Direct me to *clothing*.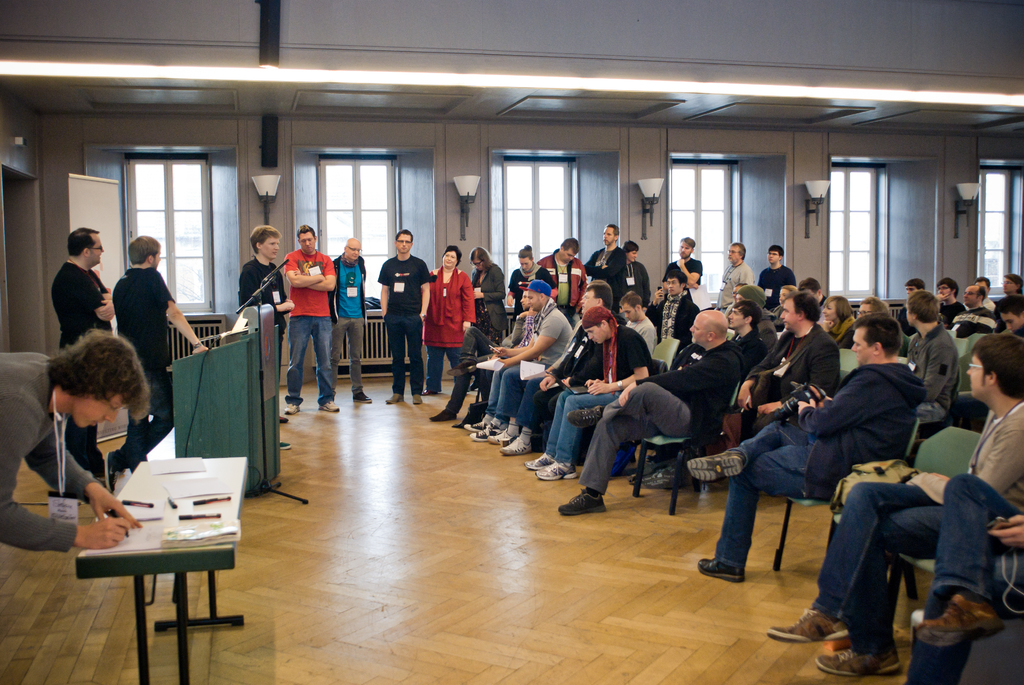
Direction: bbox=(110, 269, 173, 473).
